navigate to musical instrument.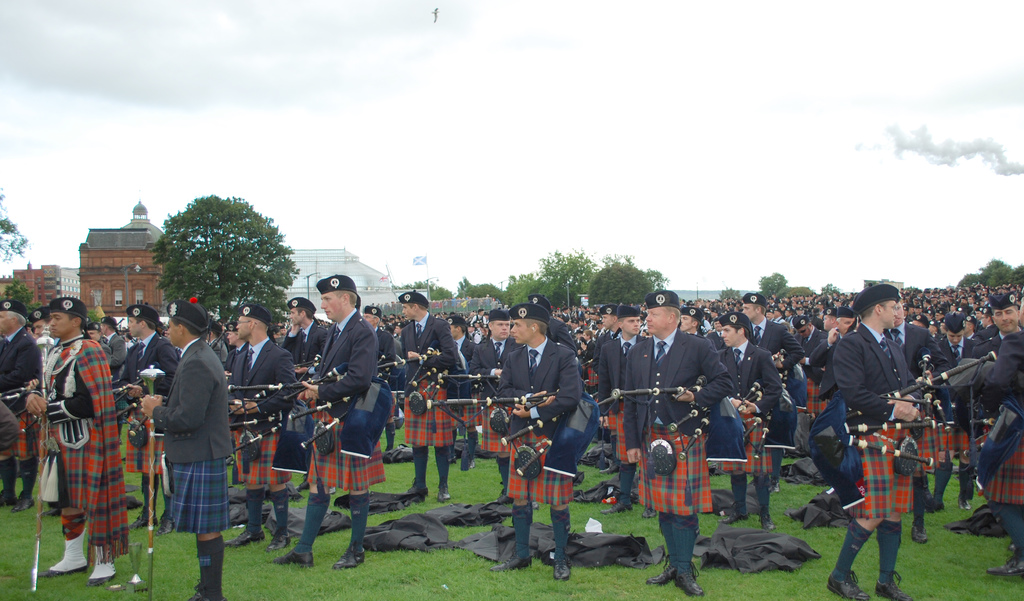
Navigation target: [left=428, top=385, right=602, bottom=477].
